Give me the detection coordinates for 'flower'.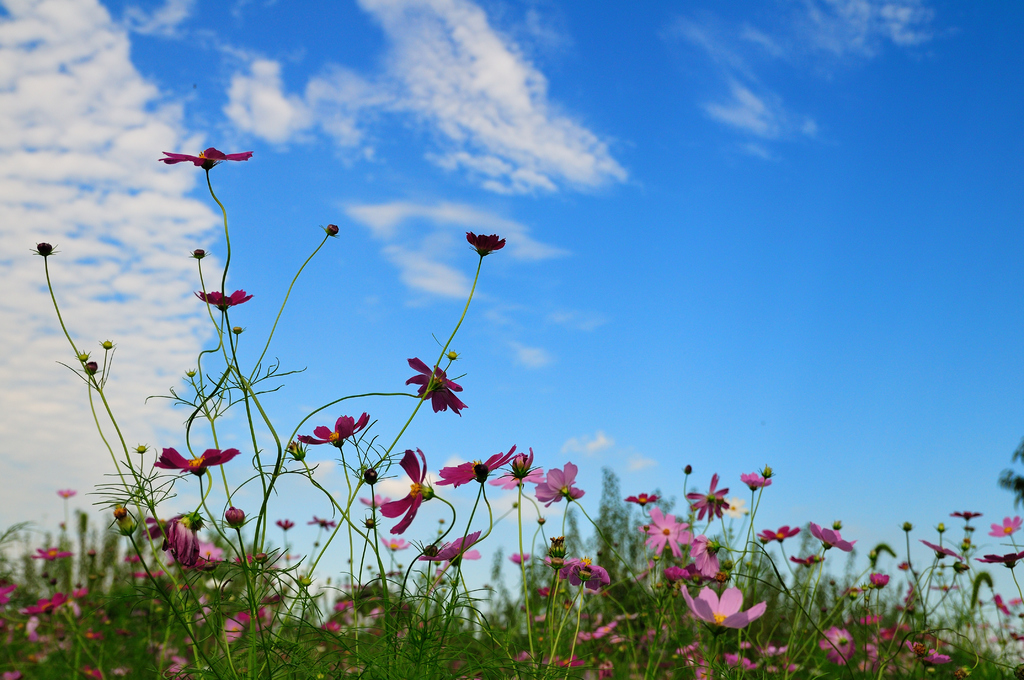
detection(922, 540, 964, 554).
